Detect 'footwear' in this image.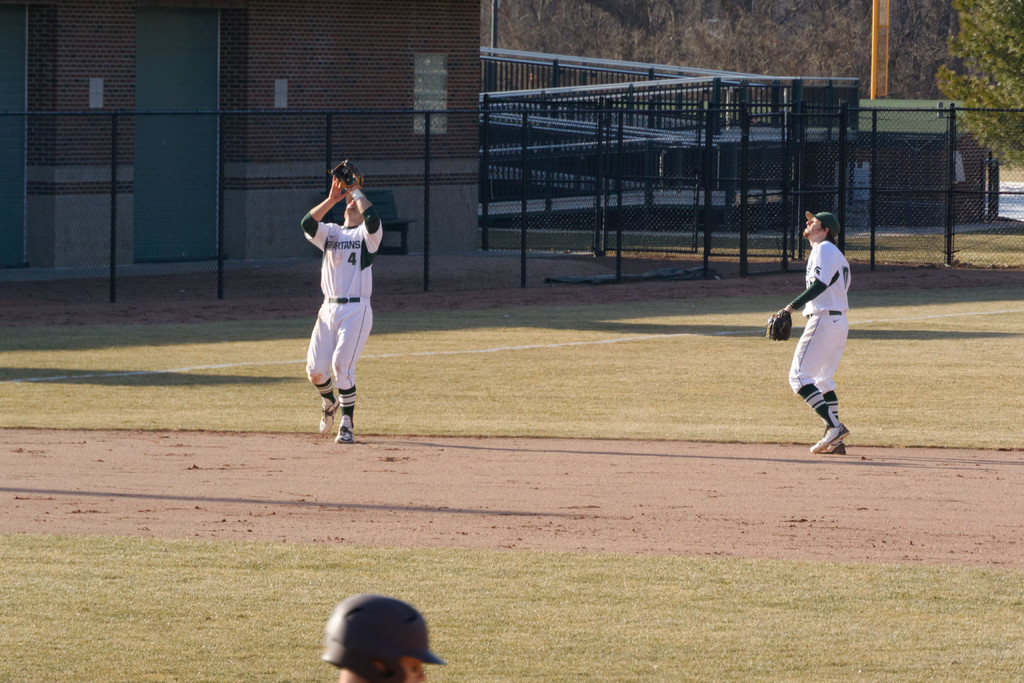
Detection: [left=333, top=422, right=353, bottom=446].
